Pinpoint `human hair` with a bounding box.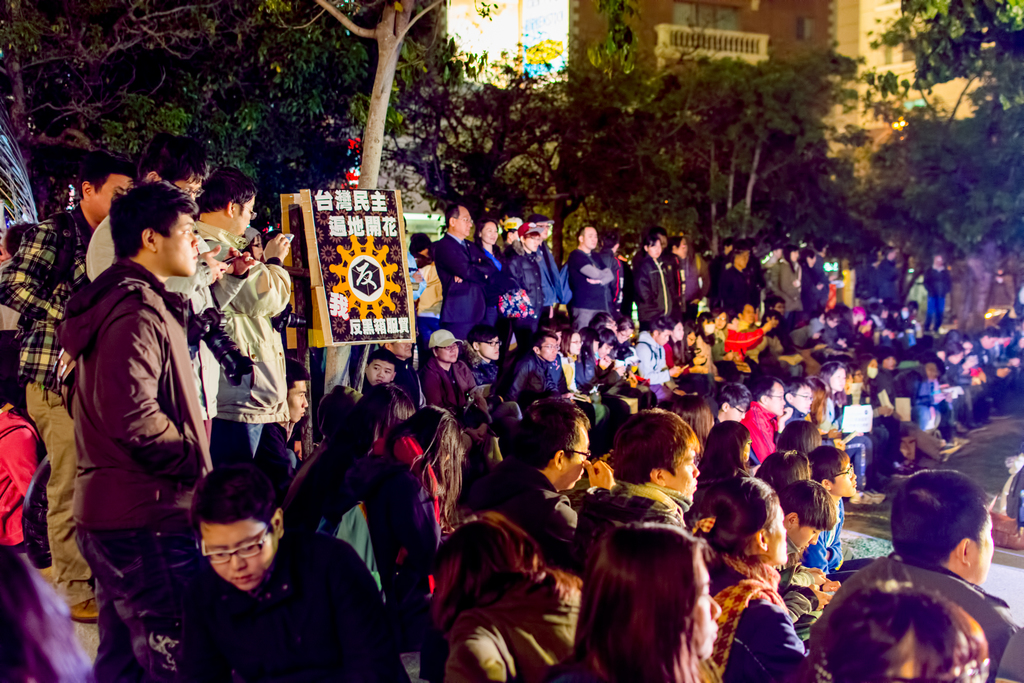
bbox=(518, 231, 541, 249).
